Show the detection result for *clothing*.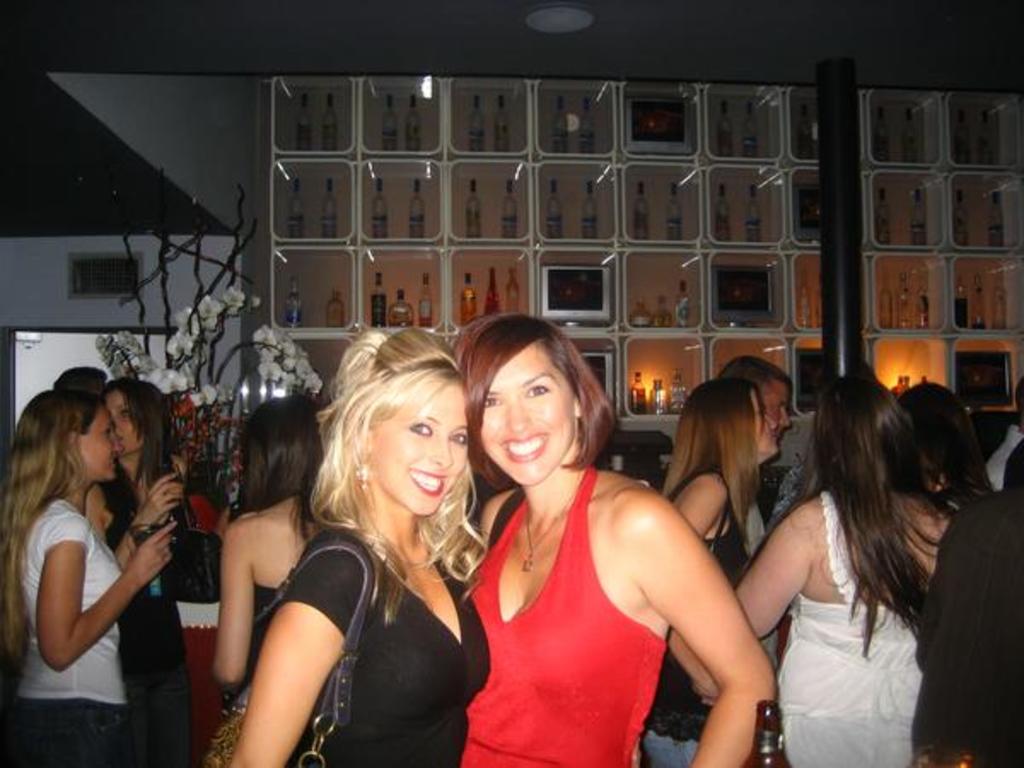
969, 428, 1022, 515.
